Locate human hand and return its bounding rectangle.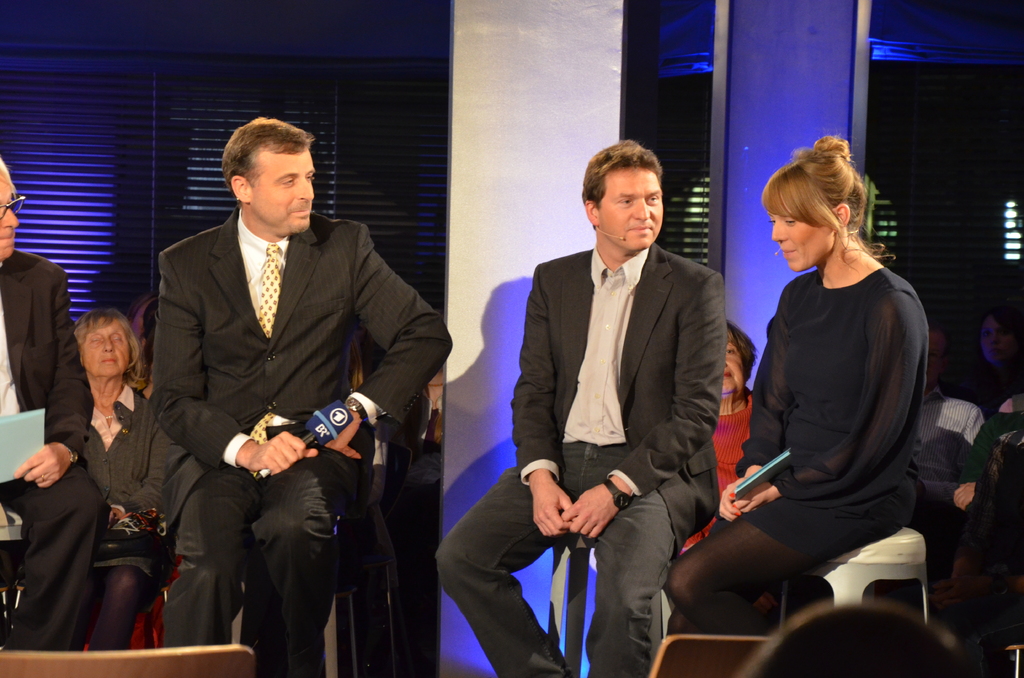
region(321, 407, 362, 462).
